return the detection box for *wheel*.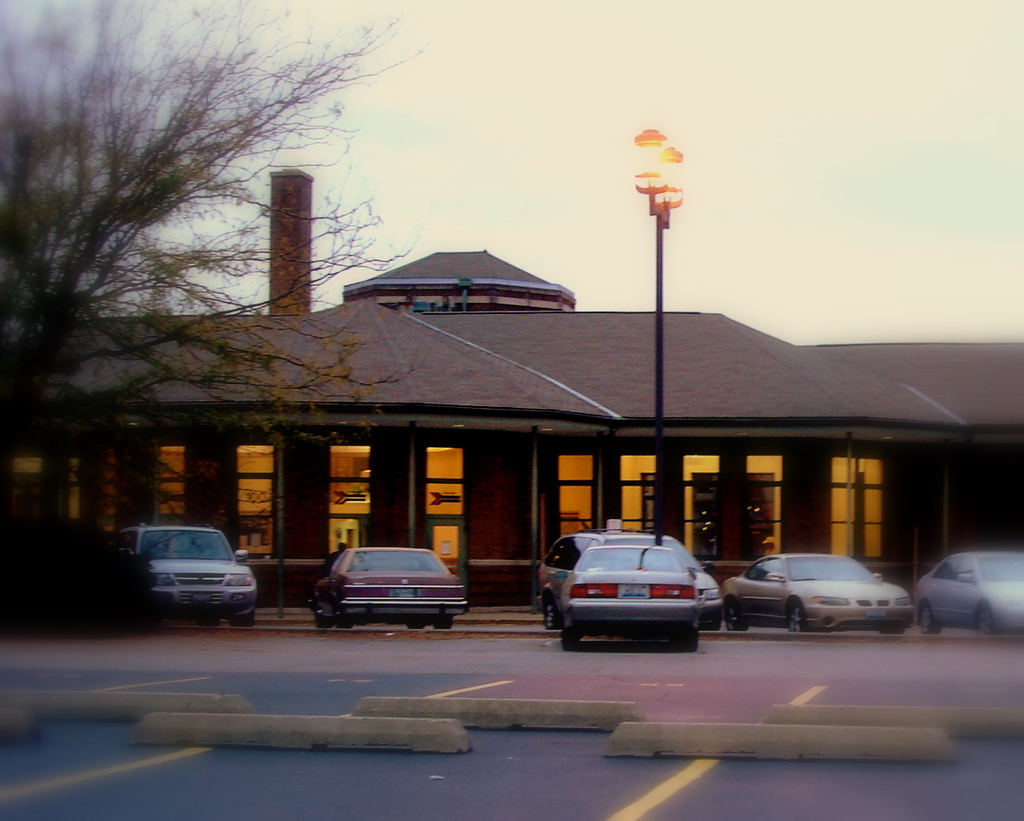
select_region(198, 616, 217, 626).
